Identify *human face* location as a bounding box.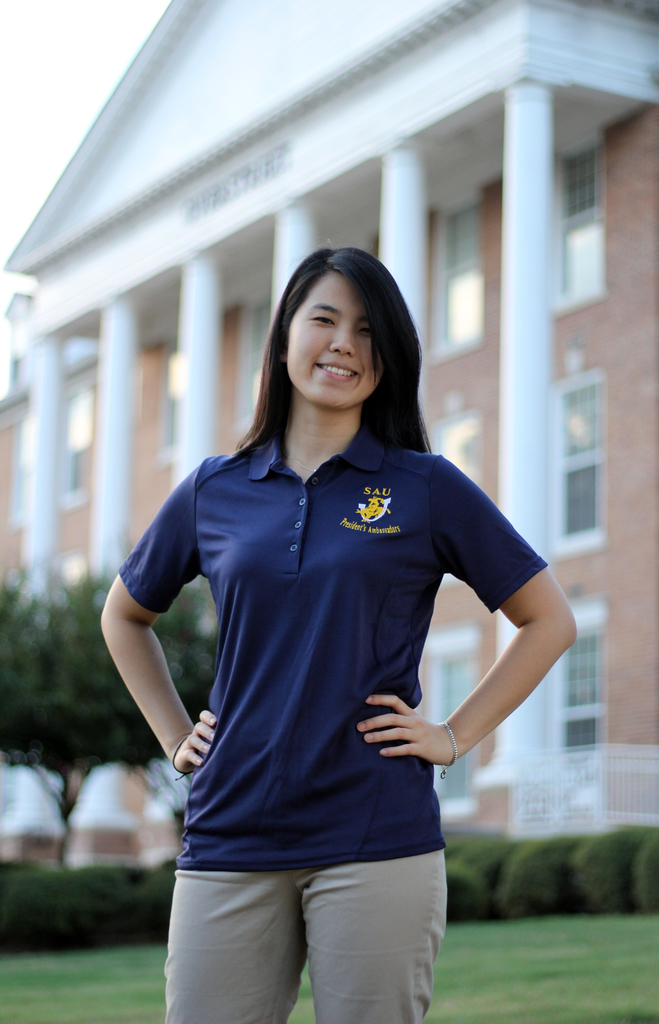
[287, 266, 385, 408].
